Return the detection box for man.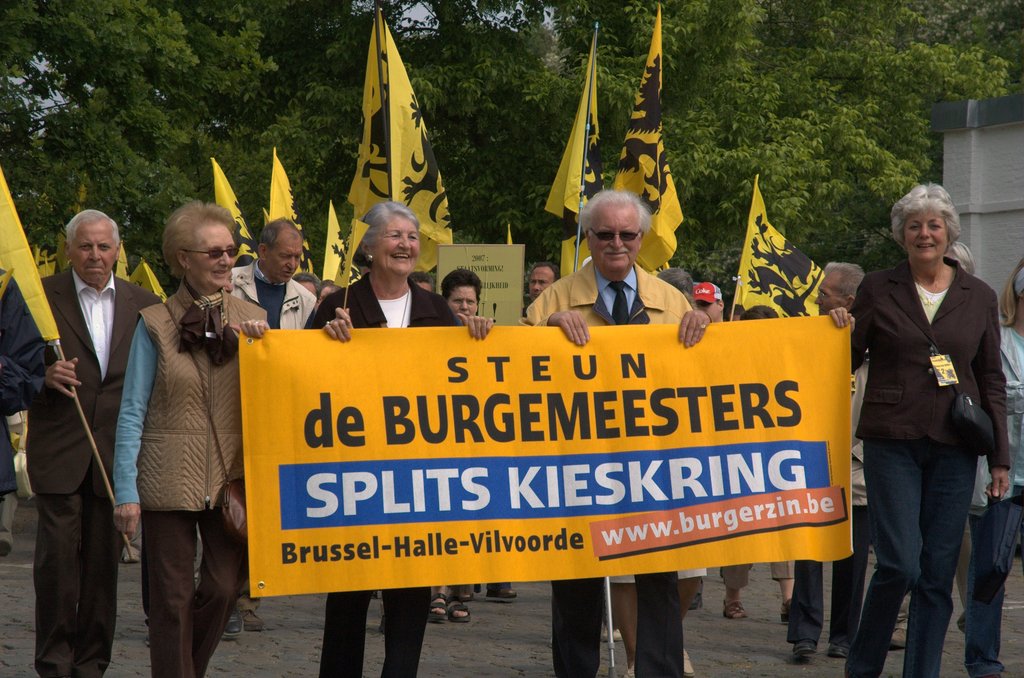
rect(228, 216, 315, 638).
